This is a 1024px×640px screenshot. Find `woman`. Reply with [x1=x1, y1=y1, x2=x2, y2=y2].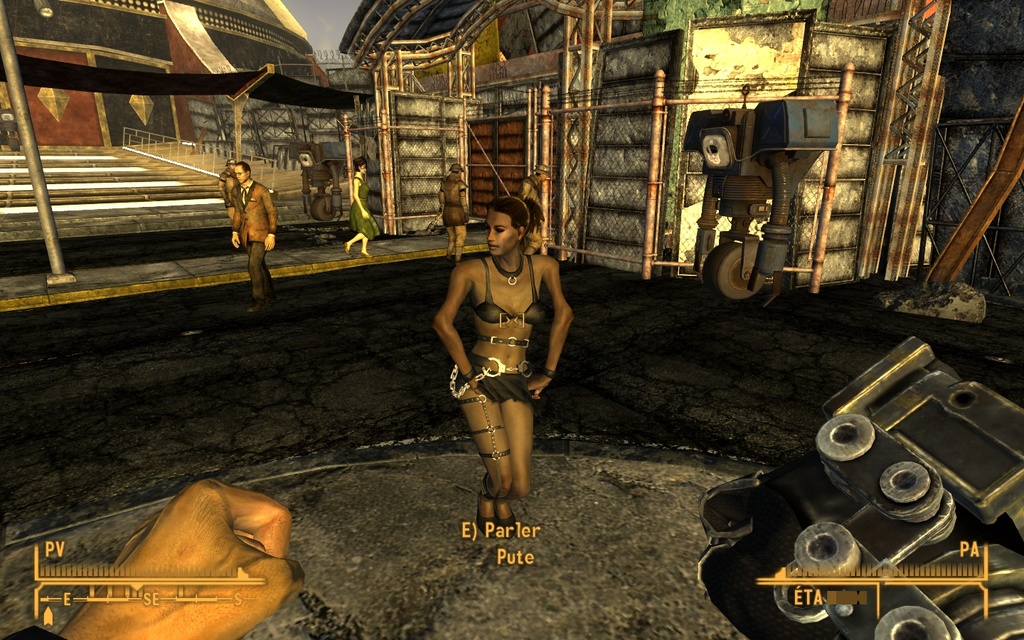
[x1=344, y1=159, x2=378, y2=255].
